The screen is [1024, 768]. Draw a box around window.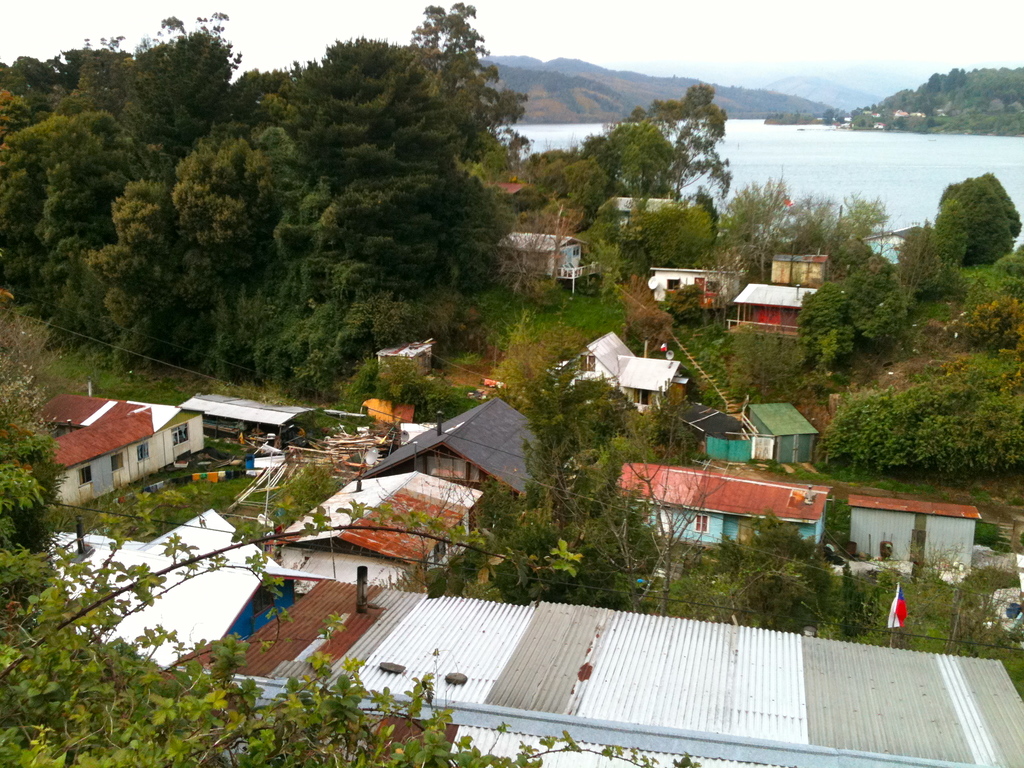
{"left": 414, "top": 460, "right": 476, "bottom": 479}.
